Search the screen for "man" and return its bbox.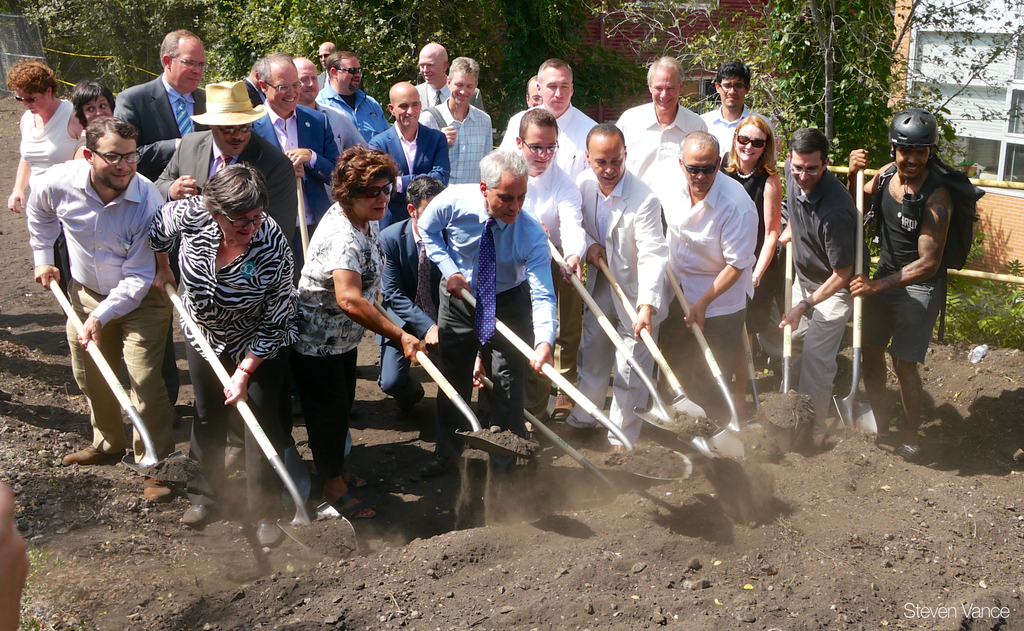
Found: <bbox>857, 119, 968, 441</bbox>.
